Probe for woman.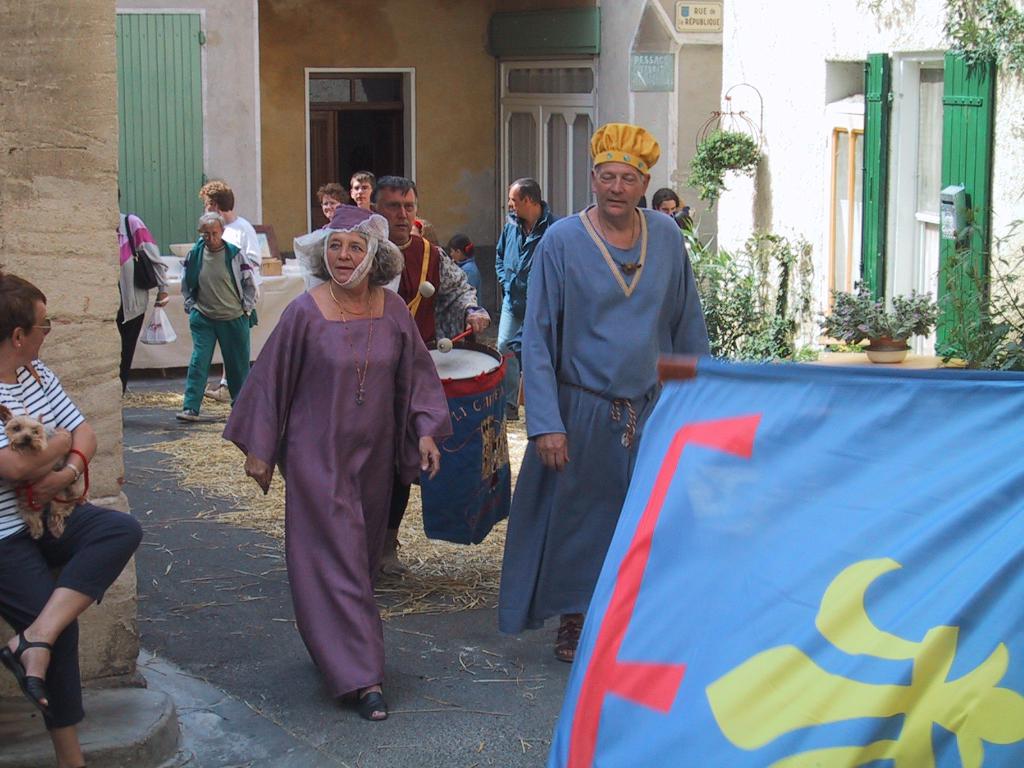
Probe result: (x1=448, y1=236, x2=479, y2=288).
